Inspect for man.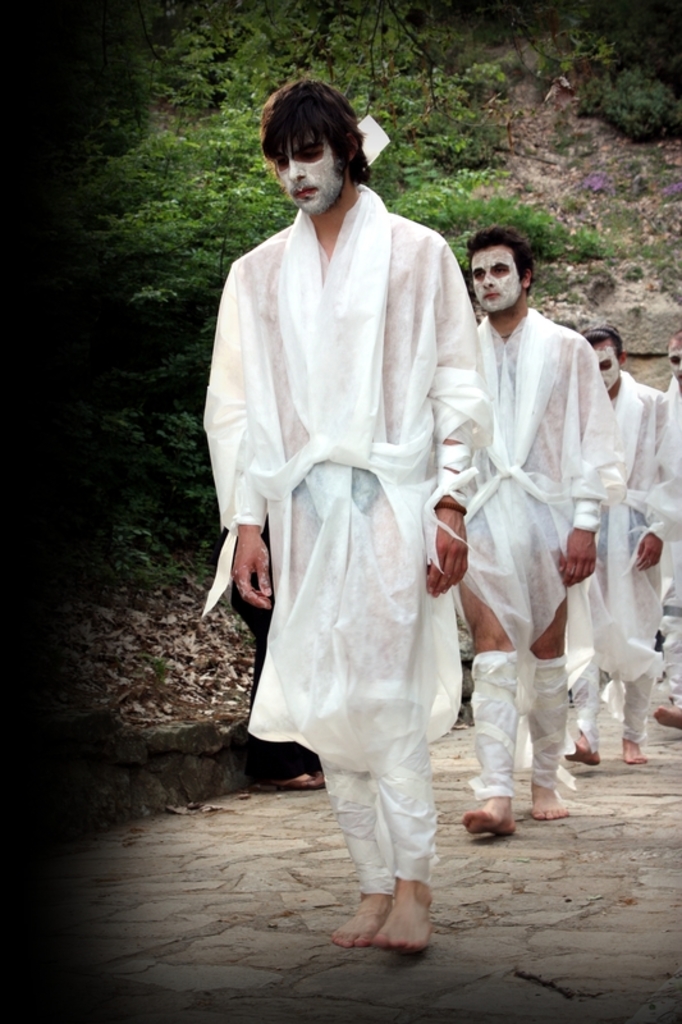
Inspection: left=197, top=65, right=523, bottom=954.
